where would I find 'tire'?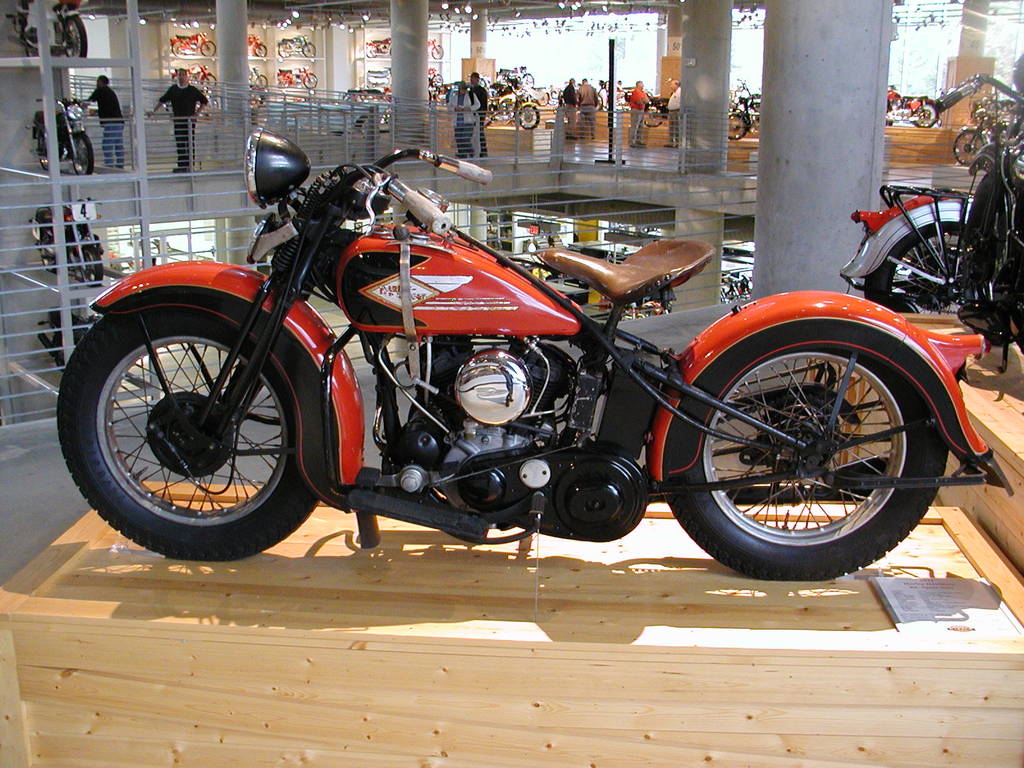
At [x1=513, y1=102, x2=541, y2=130].
